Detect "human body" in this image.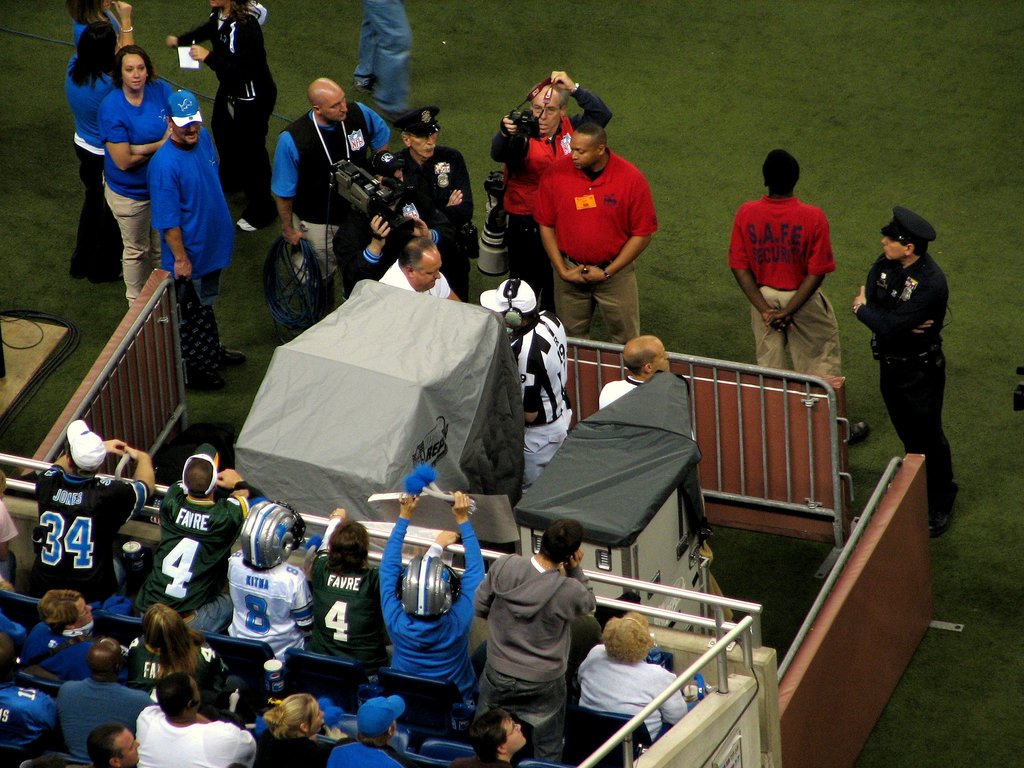
Detection: pyautogui.locateOnScreen(371, 495, 483, 692).
